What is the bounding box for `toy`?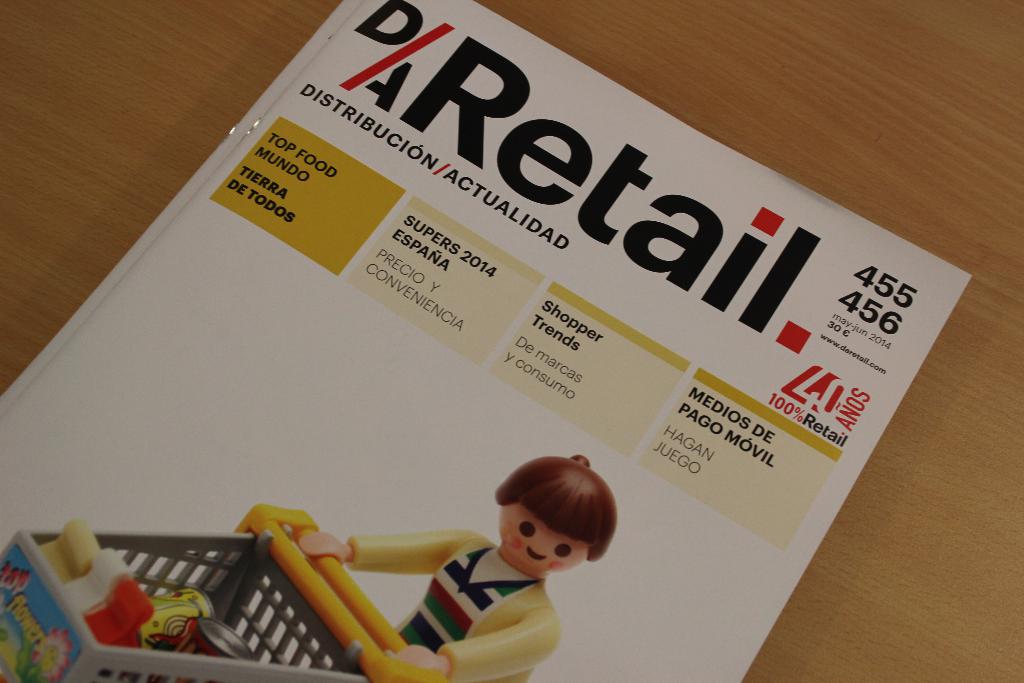
crop(0, 450, 616, 682).
